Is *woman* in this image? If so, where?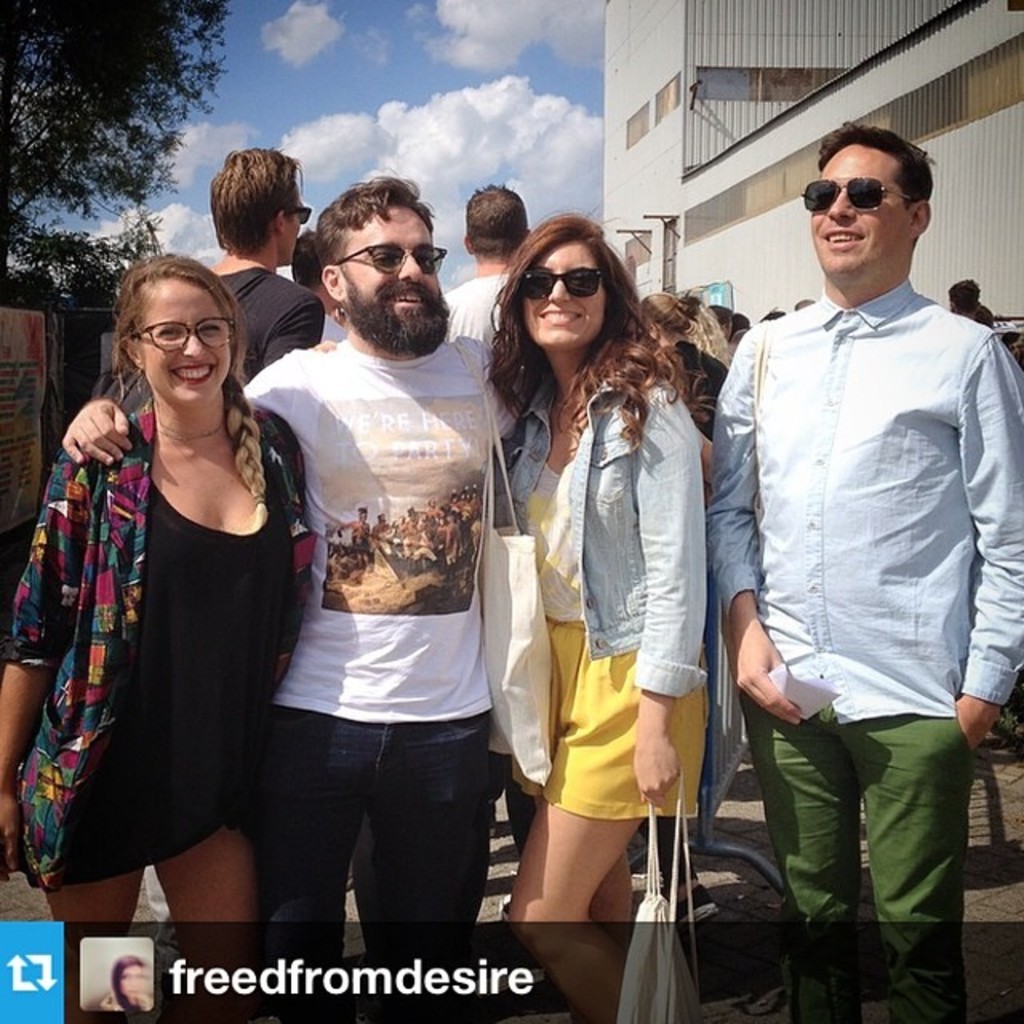
Yes, at 638,293,750,462.
